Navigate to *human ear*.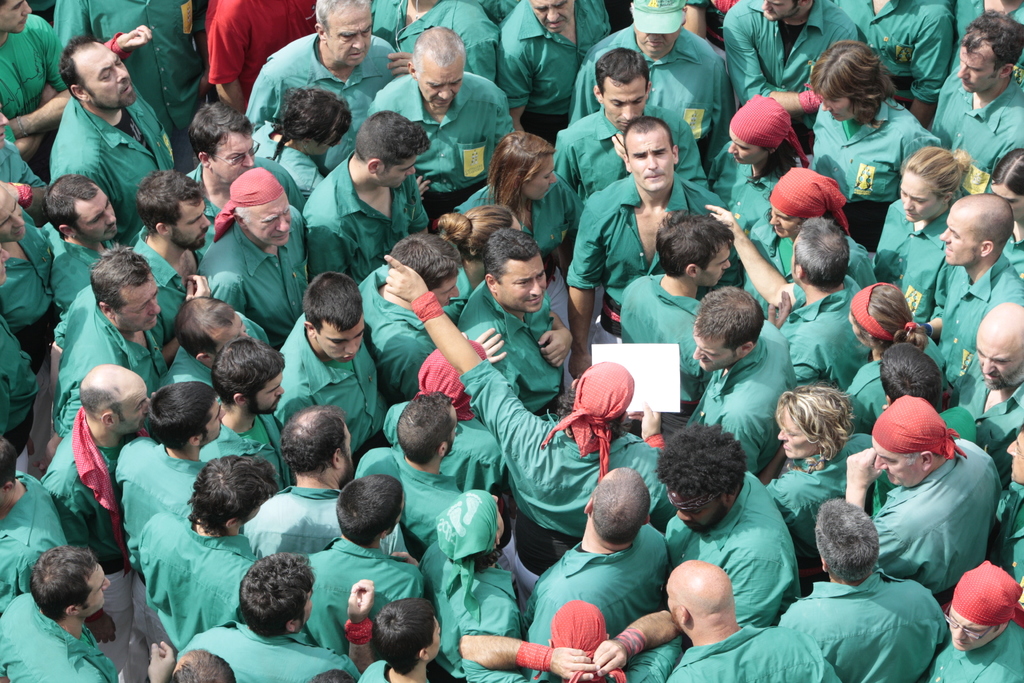
Navigation target: 70,86,90,104.
